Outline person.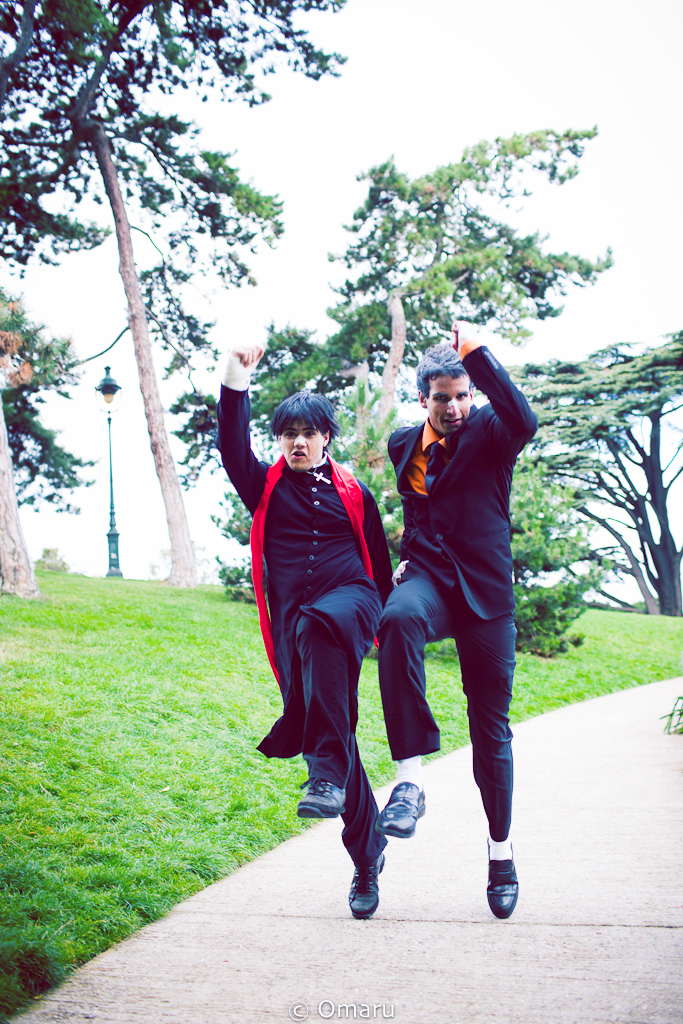
Outline: {"x1": 243, "y1": 372, "x2": 413, "y2": 895}.
